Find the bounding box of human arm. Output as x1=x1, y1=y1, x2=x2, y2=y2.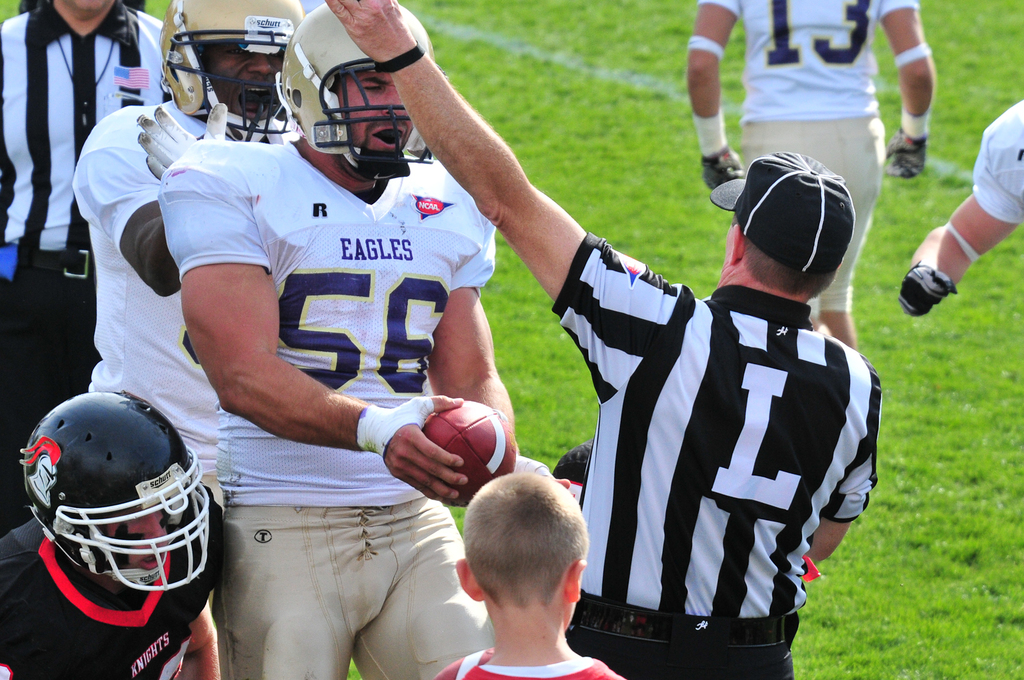
x1=323, y1=0, x2=678, y2=413.
